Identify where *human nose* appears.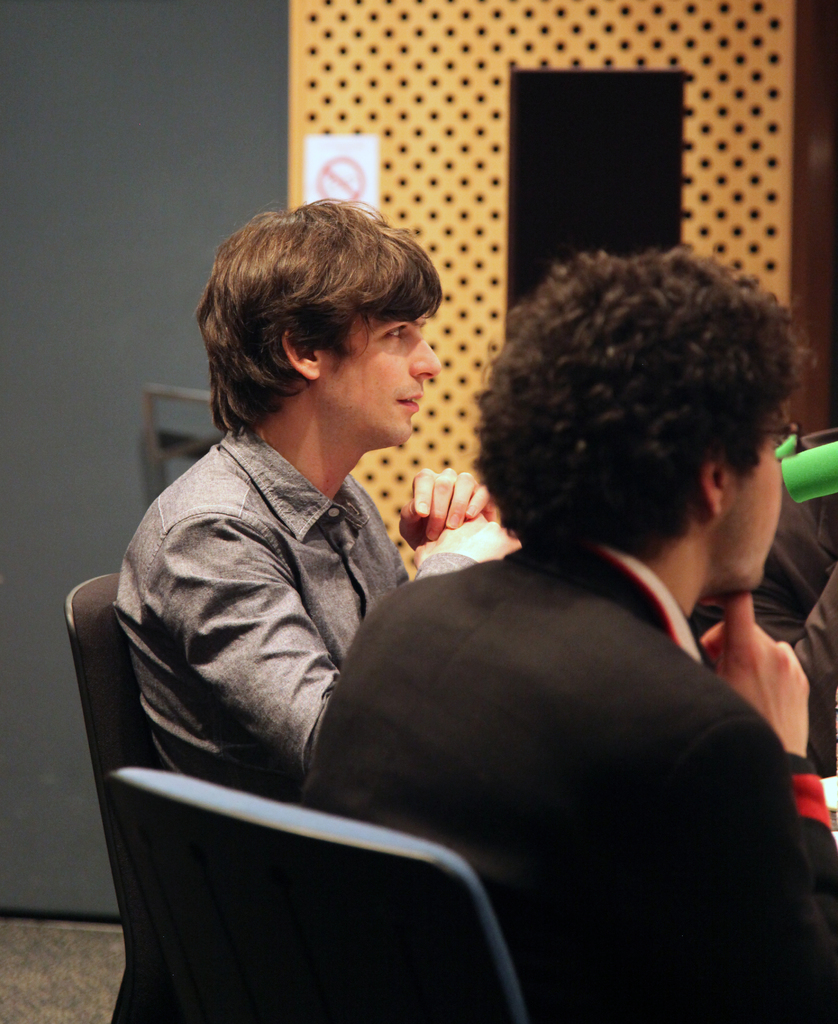
Appears at 409, 337, 443, 377.
